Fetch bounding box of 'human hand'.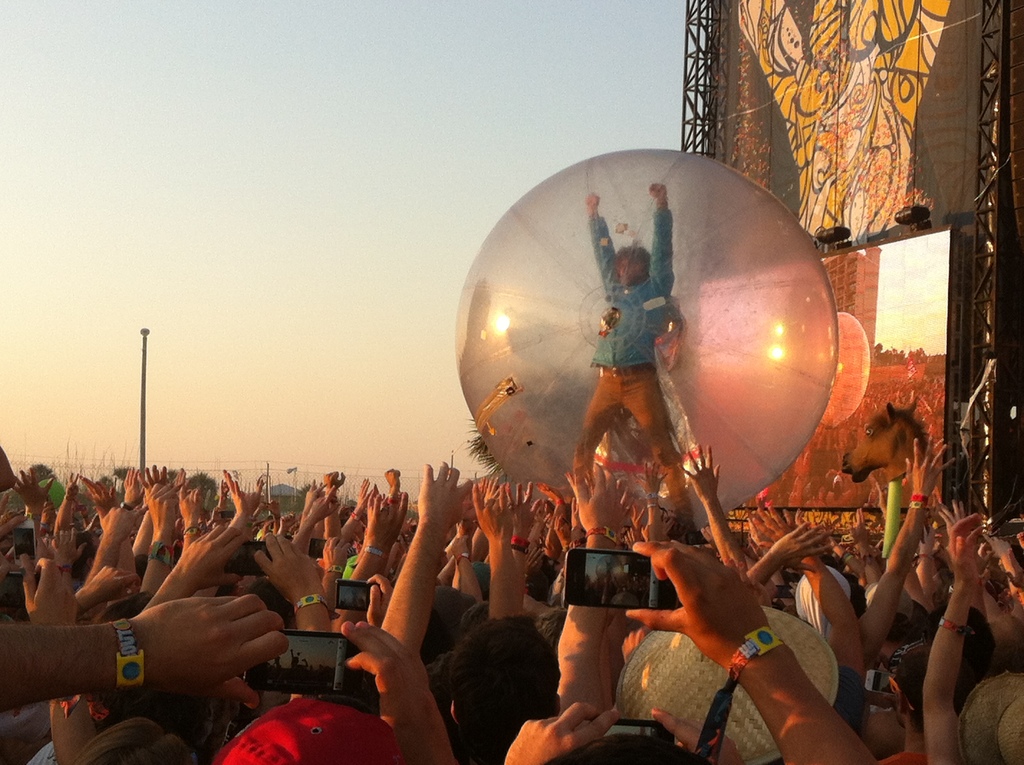
Bbox: bbox=[918, 522, 934, 550].
